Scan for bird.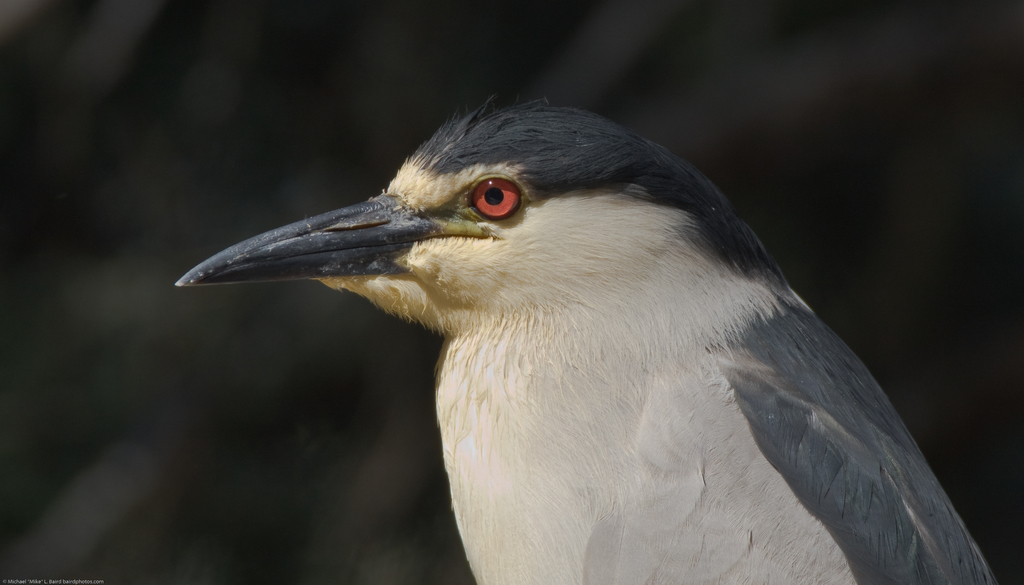
Scan result: region(160, 69, 1000, 584).
